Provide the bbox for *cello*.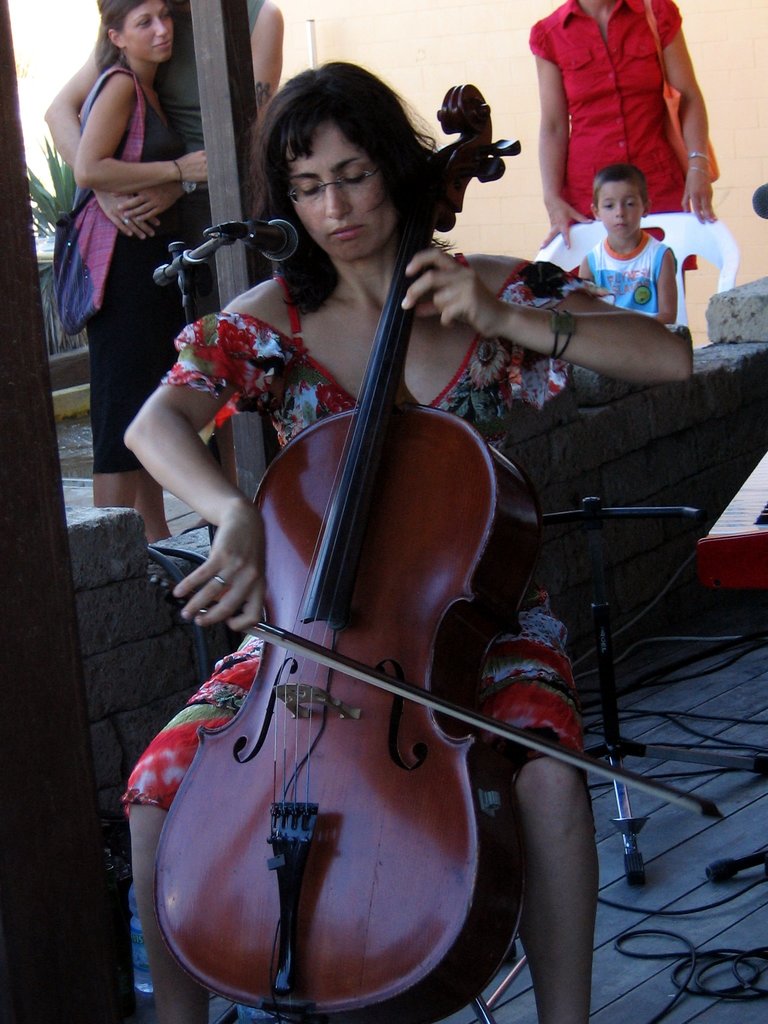
bbox=[156, 85, 726, 1023].
